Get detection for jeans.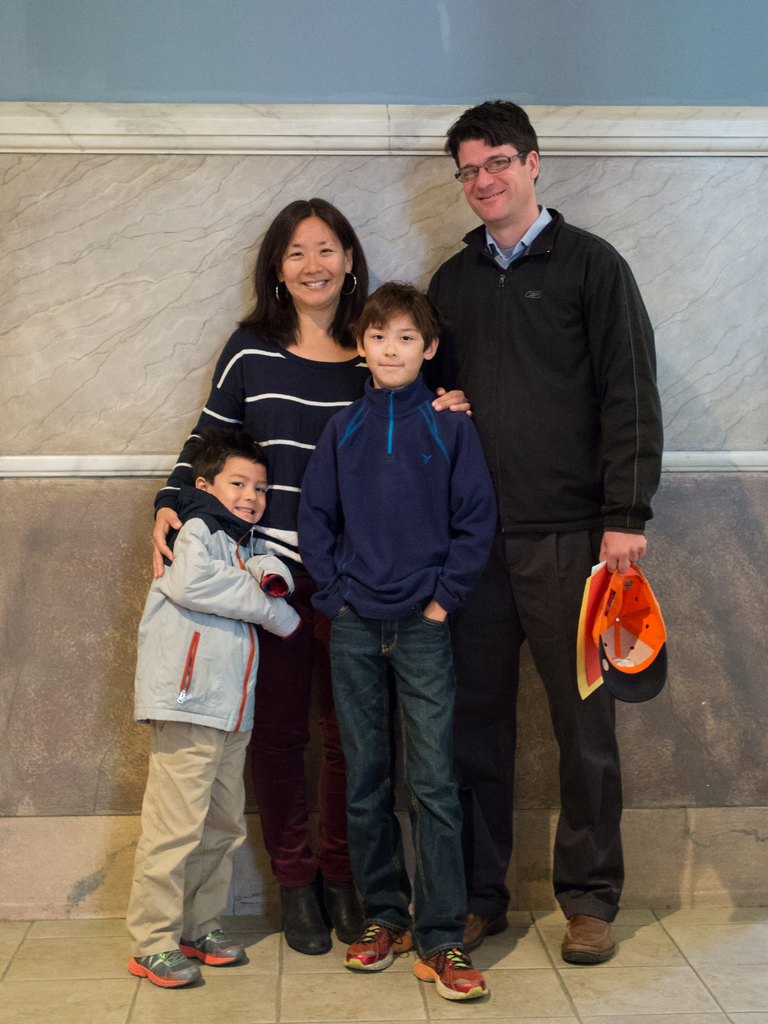
Detection: left=423, top=531, right=630, bottom=925.
